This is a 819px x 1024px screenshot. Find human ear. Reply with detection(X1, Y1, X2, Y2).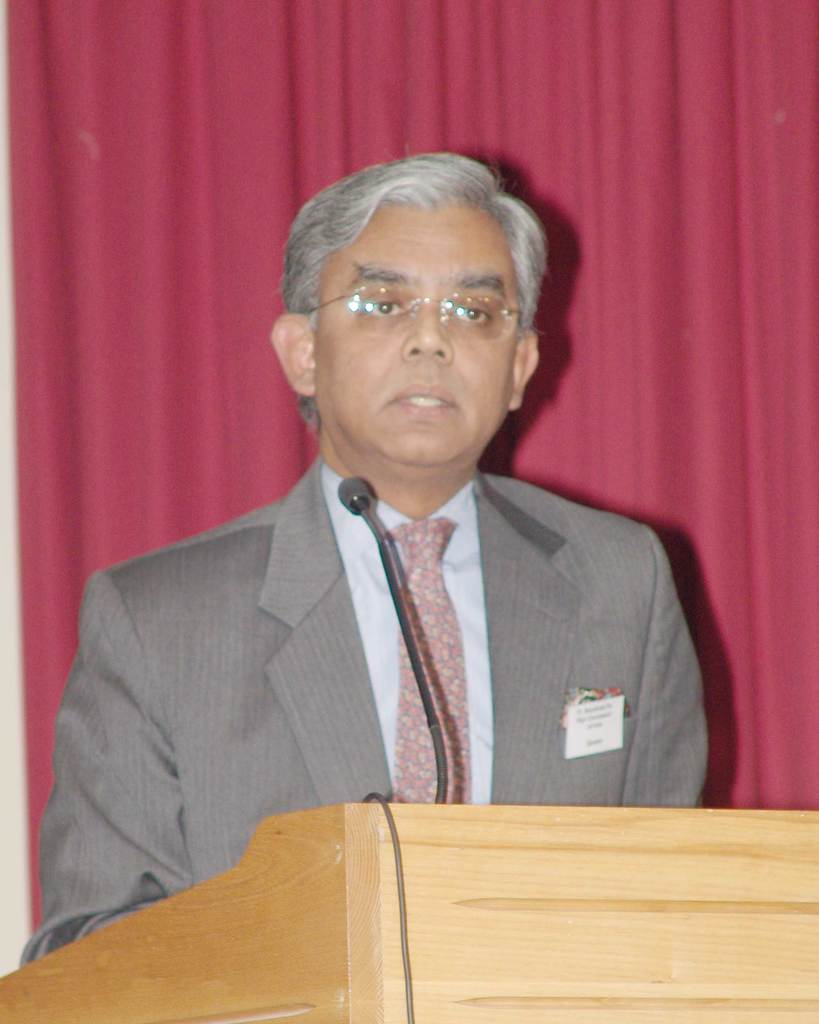
detection(507, 330, 540, 410).
